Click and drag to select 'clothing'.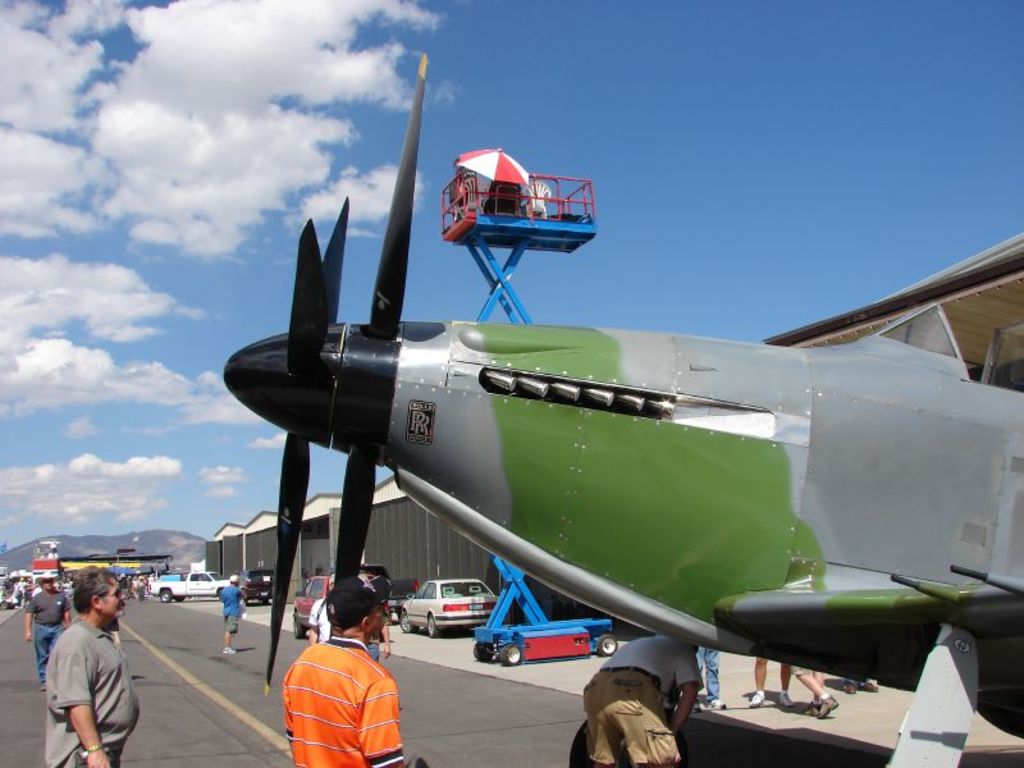
Selection: box(280, 636, 401, 767).
